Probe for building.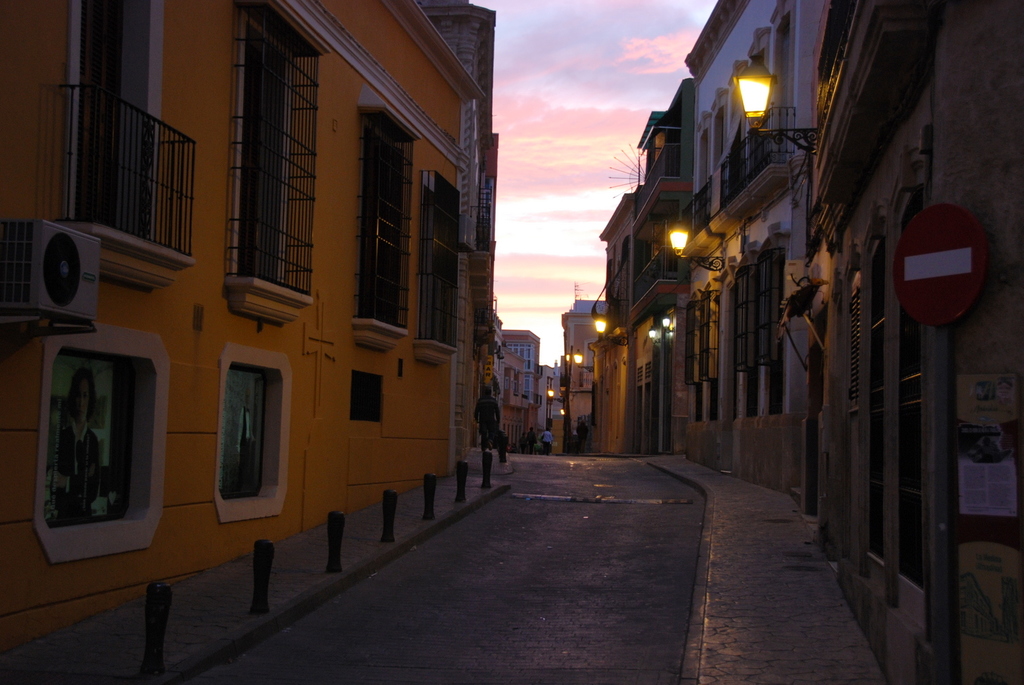
Probe result: box=[674, 0, 820, 489].
